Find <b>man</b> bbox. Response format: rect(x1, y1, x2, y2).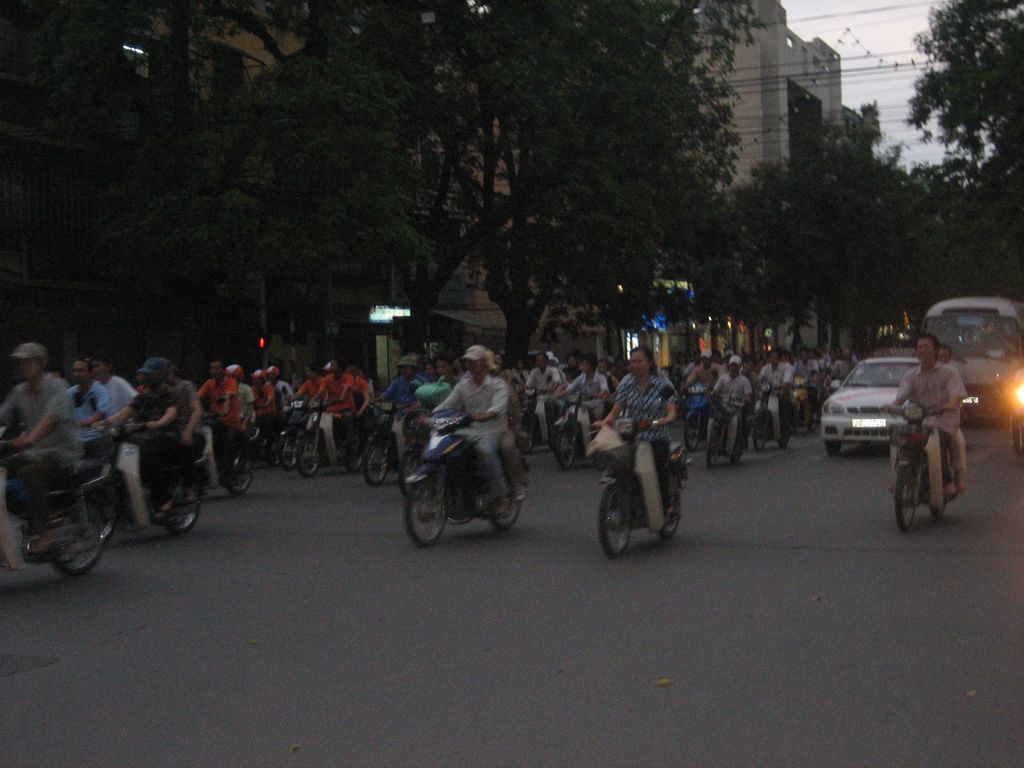
rect(800, 344, 817, 403).
